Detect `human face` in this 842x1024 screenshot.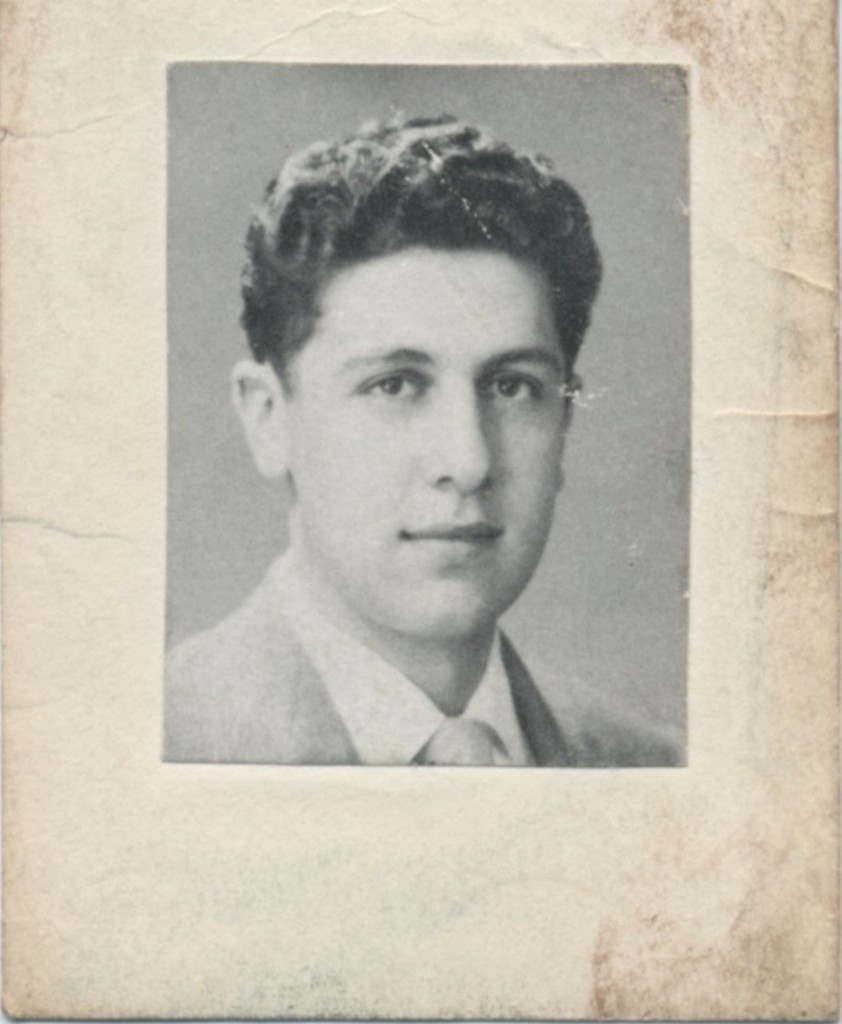
Detection: bbox=[277, 249, 567, 644].
